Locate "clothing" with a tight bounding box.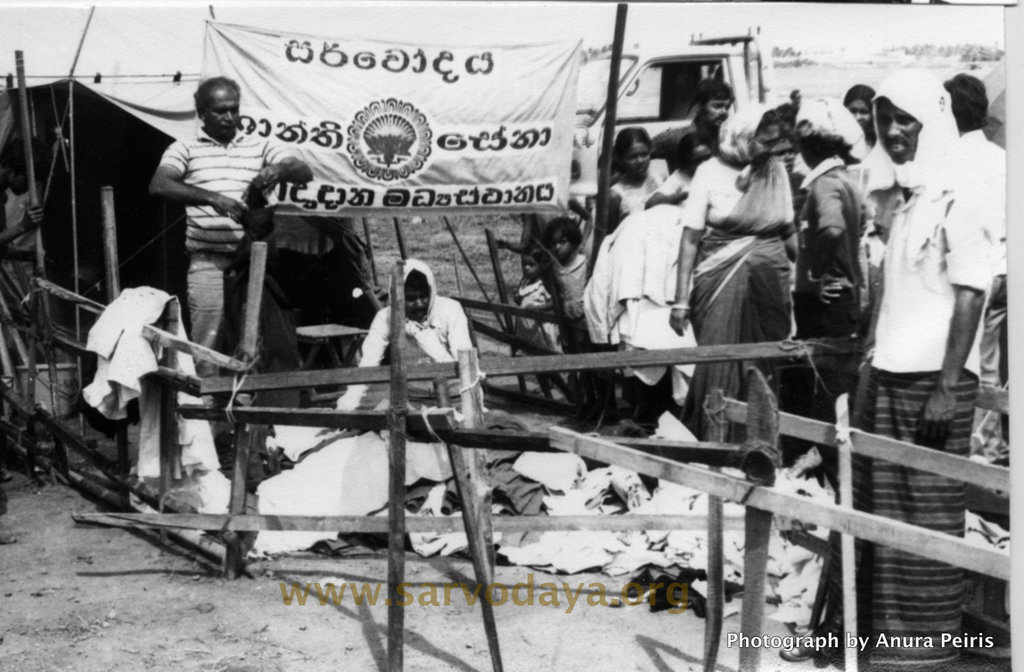
bbox=[516, 280, 551, 330].
